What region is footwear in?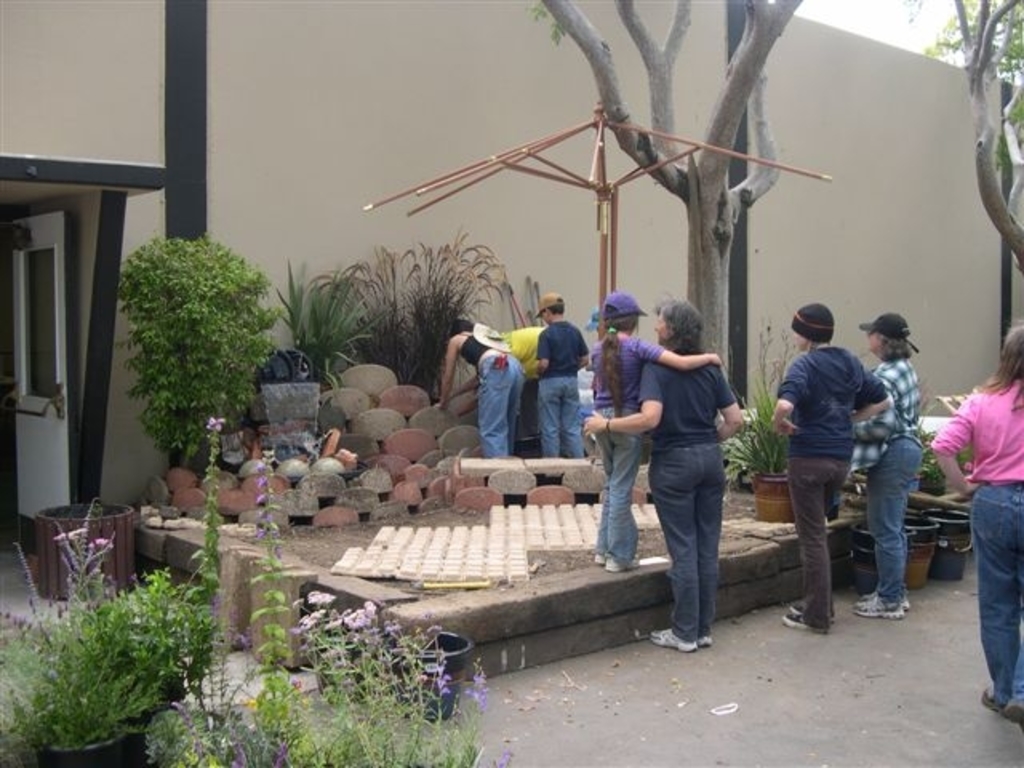
crop(798, 600, 840, 622).
